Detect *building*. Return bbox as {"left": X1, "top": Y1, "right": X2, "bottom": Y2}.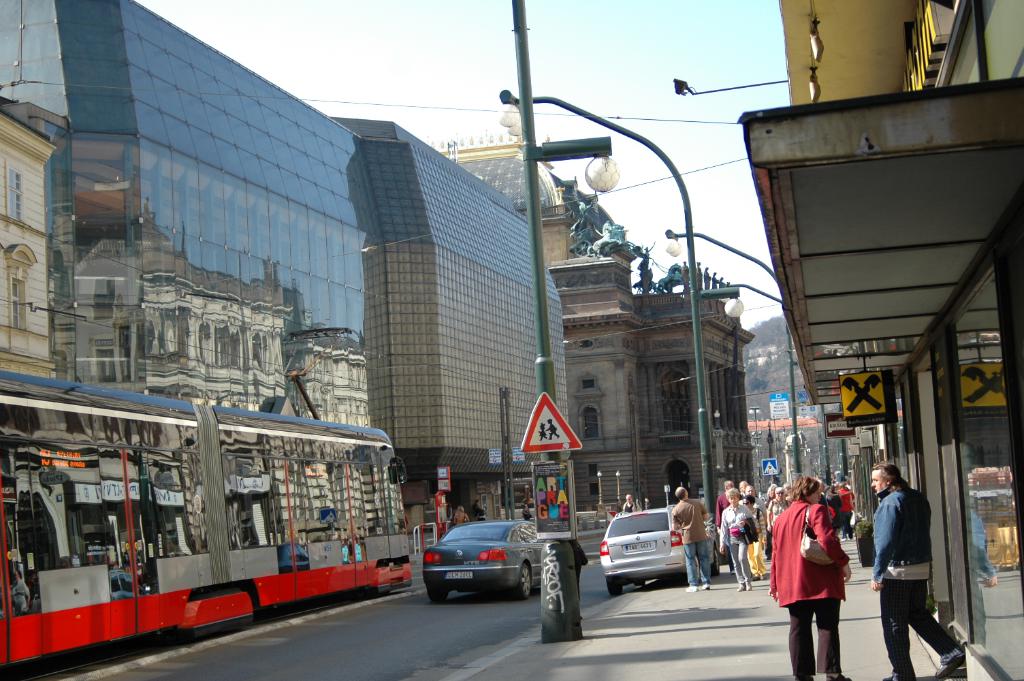
{"left": 744, "top": 340, "right": 777, "bottom": 362}.
